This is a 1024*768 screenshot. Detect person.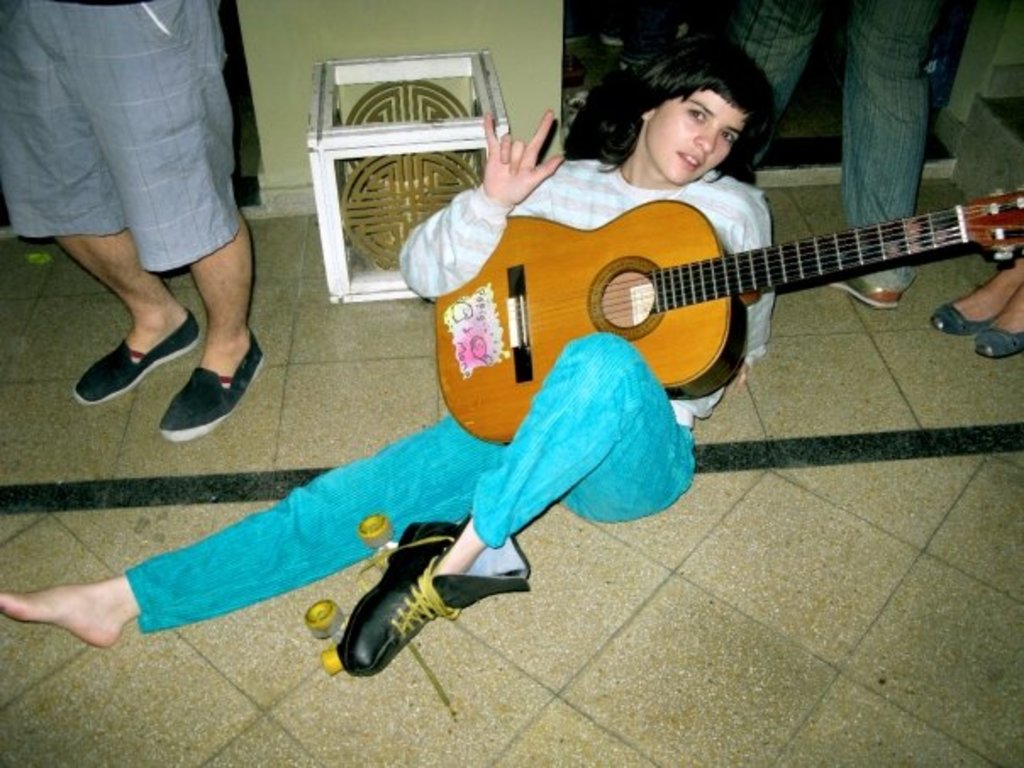
[x1=705, y1=0, x2=939, y2=317].
